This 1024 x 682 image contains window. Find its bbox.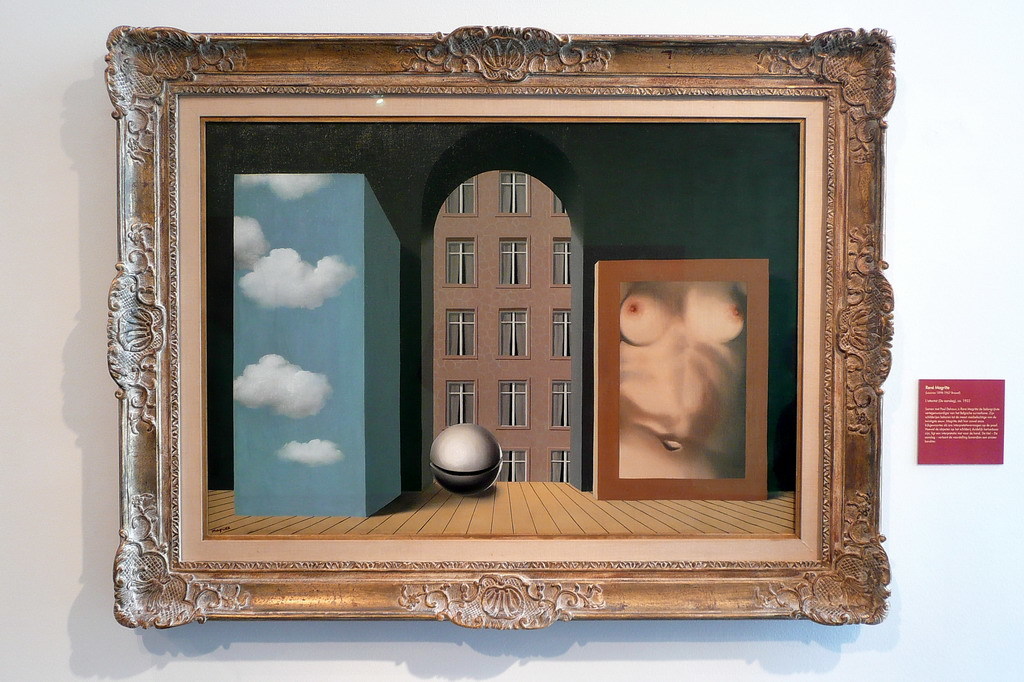
pyautogui.locateOnScreen(494, 307, 525, 360).
